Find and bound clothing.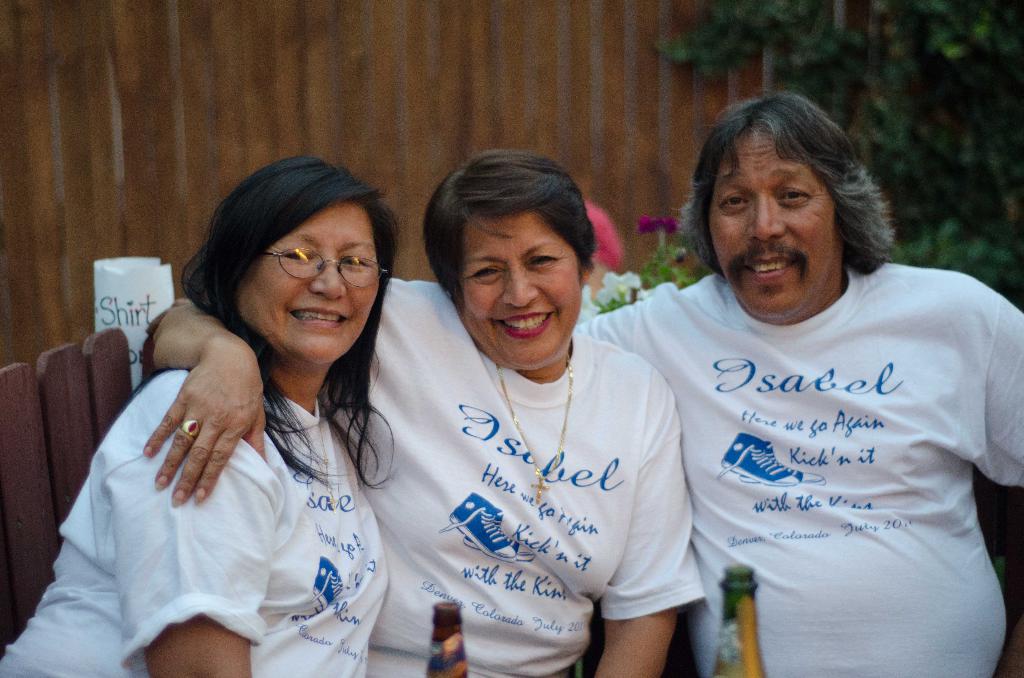
Bound: BBox(323, 282, 708, 677).
